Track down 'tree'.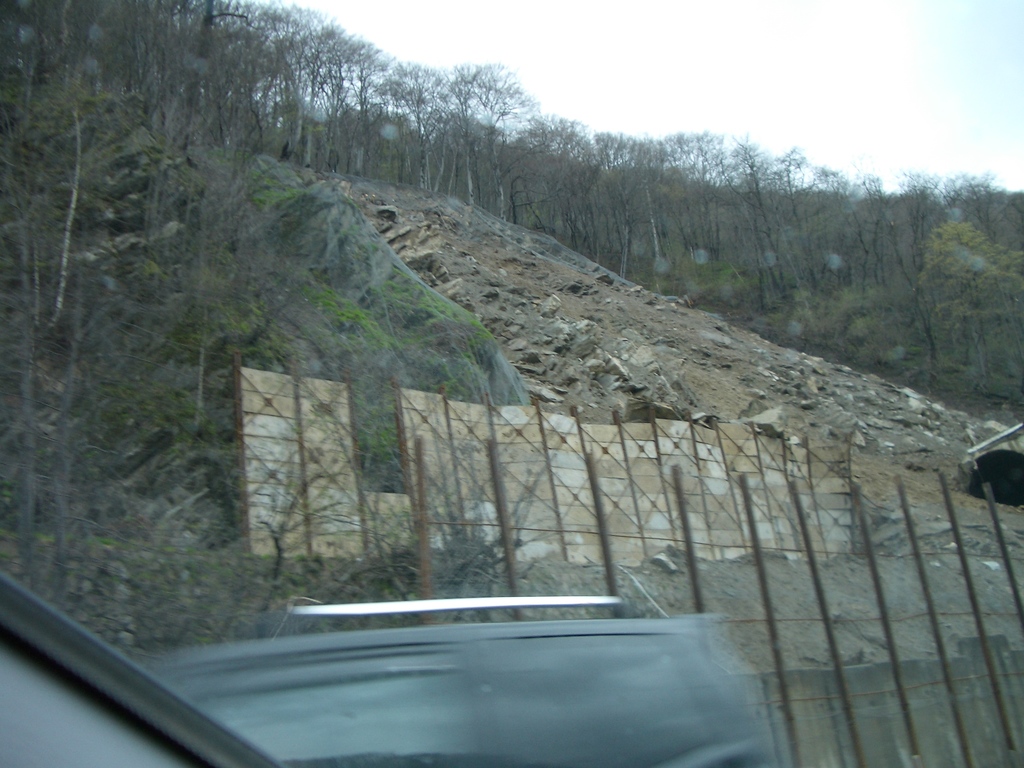
Tracked to box(922, 214, 1023, 375).
